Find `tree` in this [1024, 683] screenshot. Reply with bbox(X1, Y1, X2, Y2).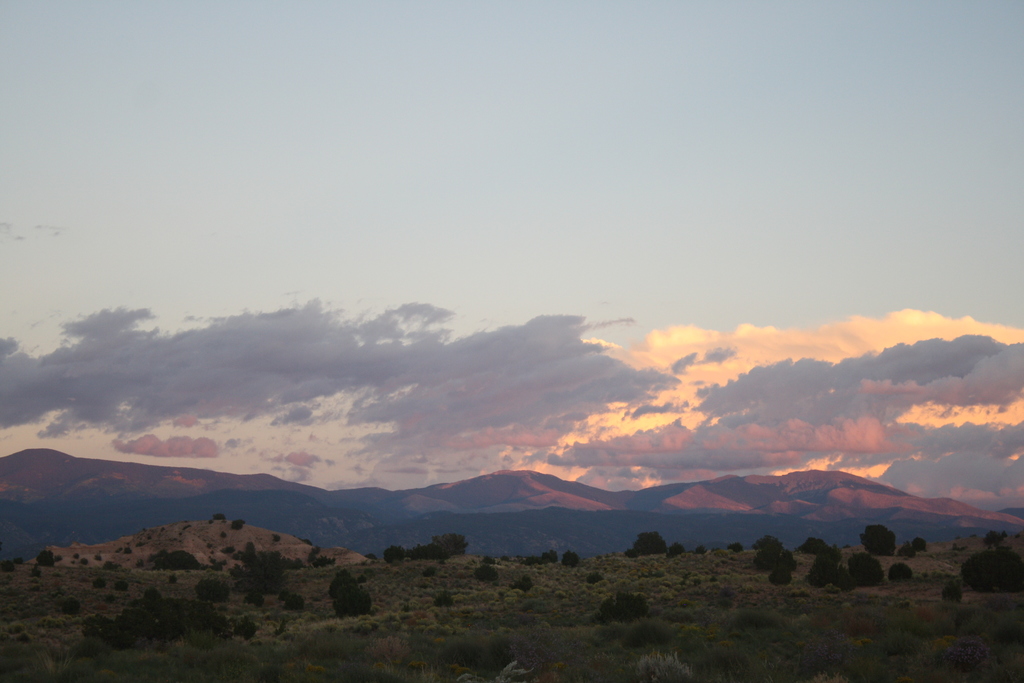
bbox(154, 548, 206, 572).
